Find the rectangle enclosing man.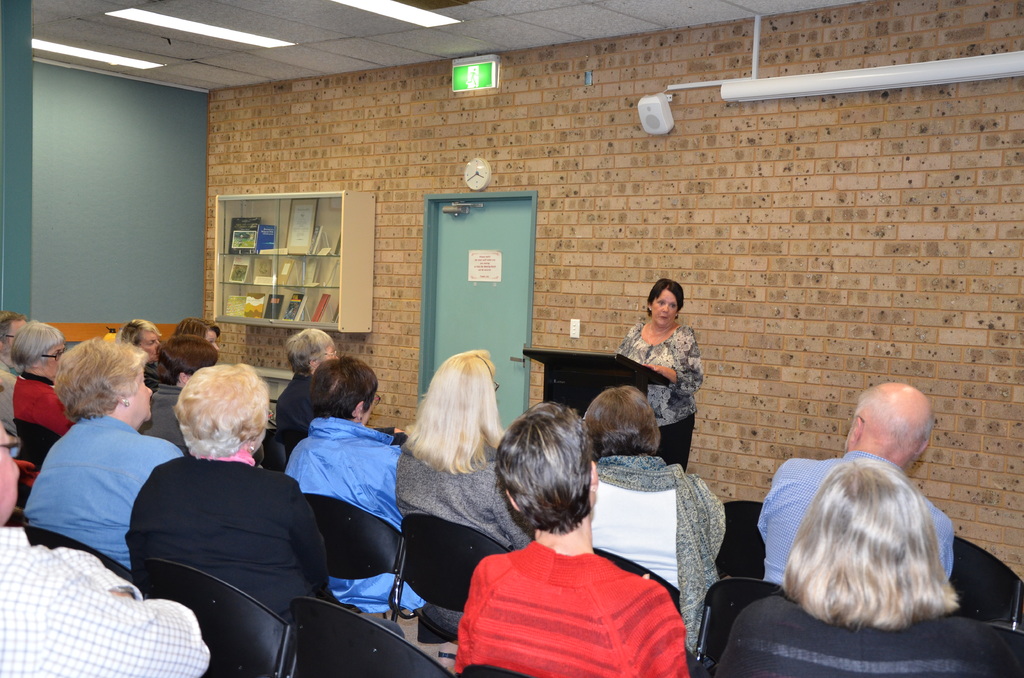
select_region(0, 309, 29, 430).
